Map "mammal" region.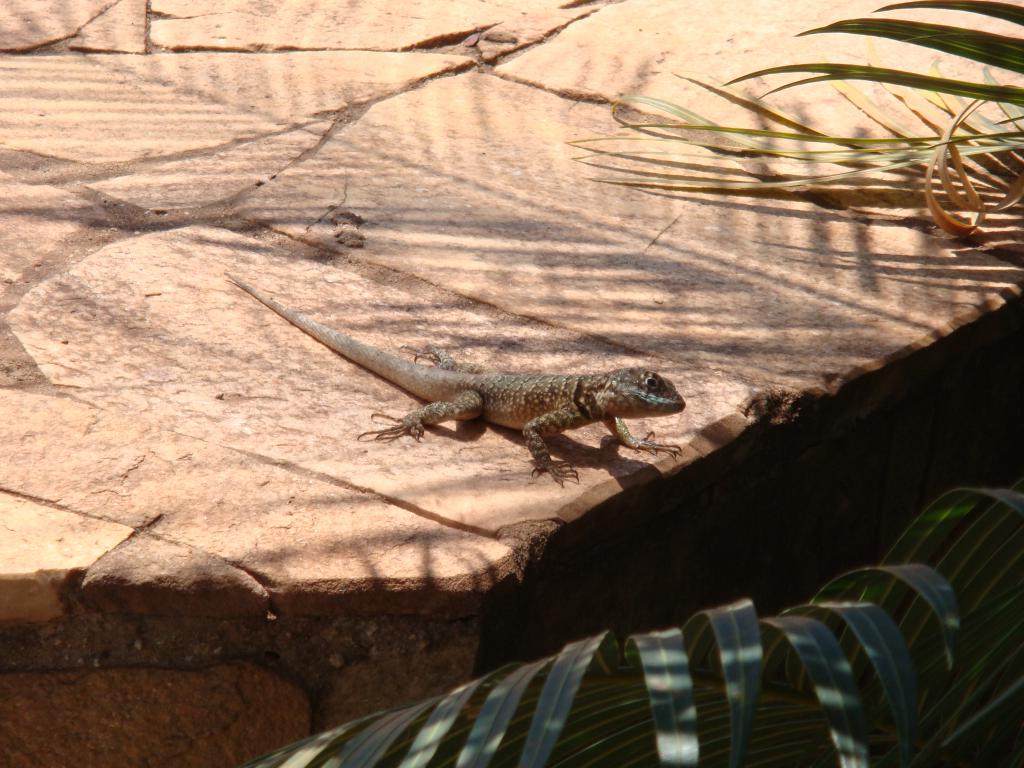
Mapped to (x1=211, y1=257, x2=709, y2=482).
